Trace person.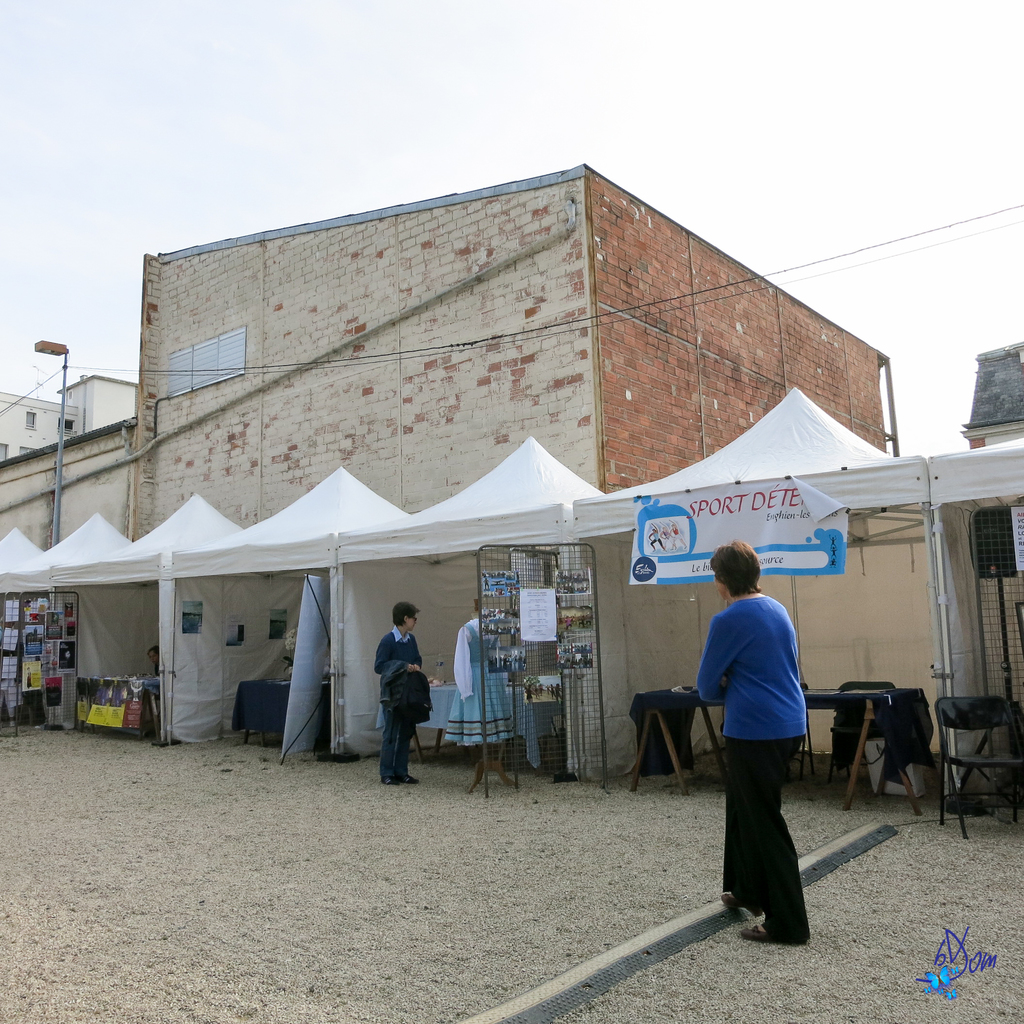
Traced to 140 646 158 676.
